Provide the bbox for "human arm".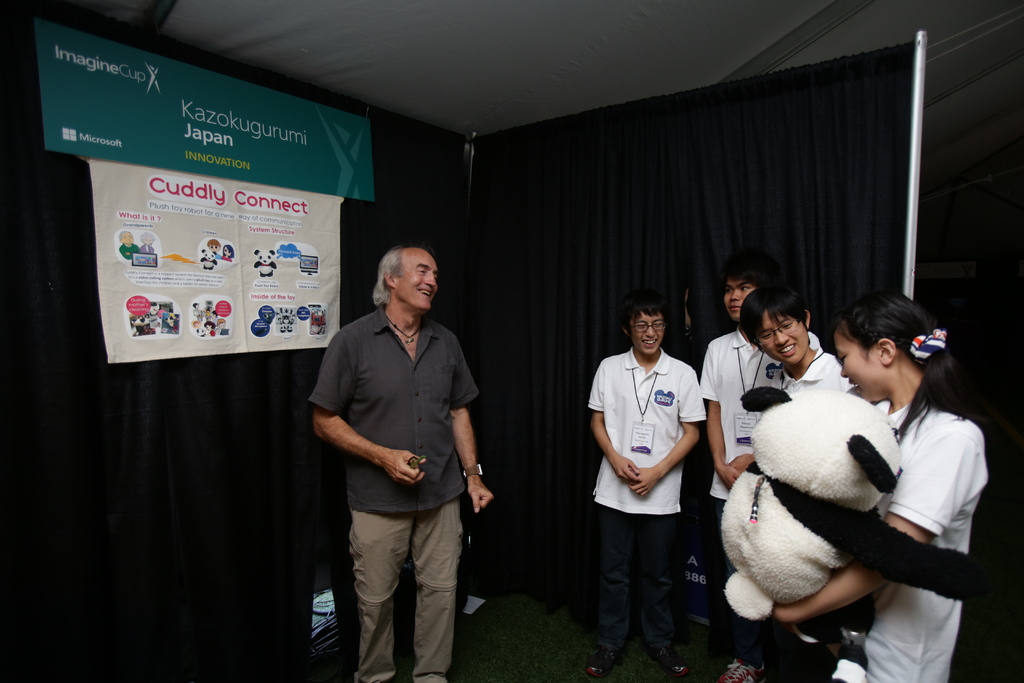
703, 350, 735, 492.
